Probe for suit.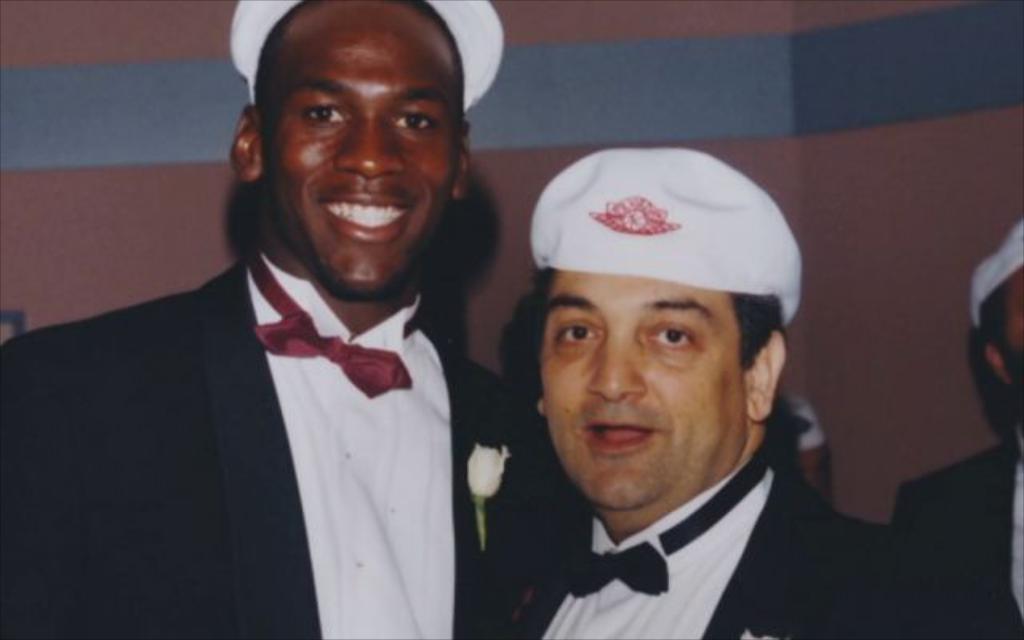
Probe result: <region>504, 440, 938, 638</region>.
